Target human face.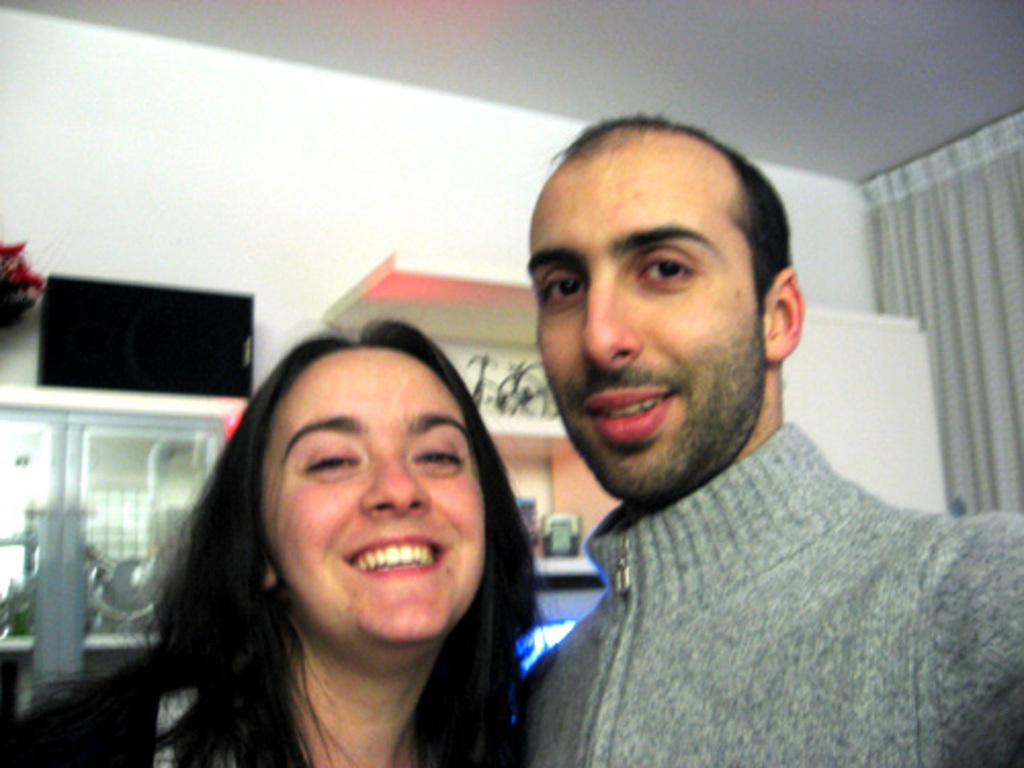
Target region: [x1=268, y1=350, x2=494, y2=657].
